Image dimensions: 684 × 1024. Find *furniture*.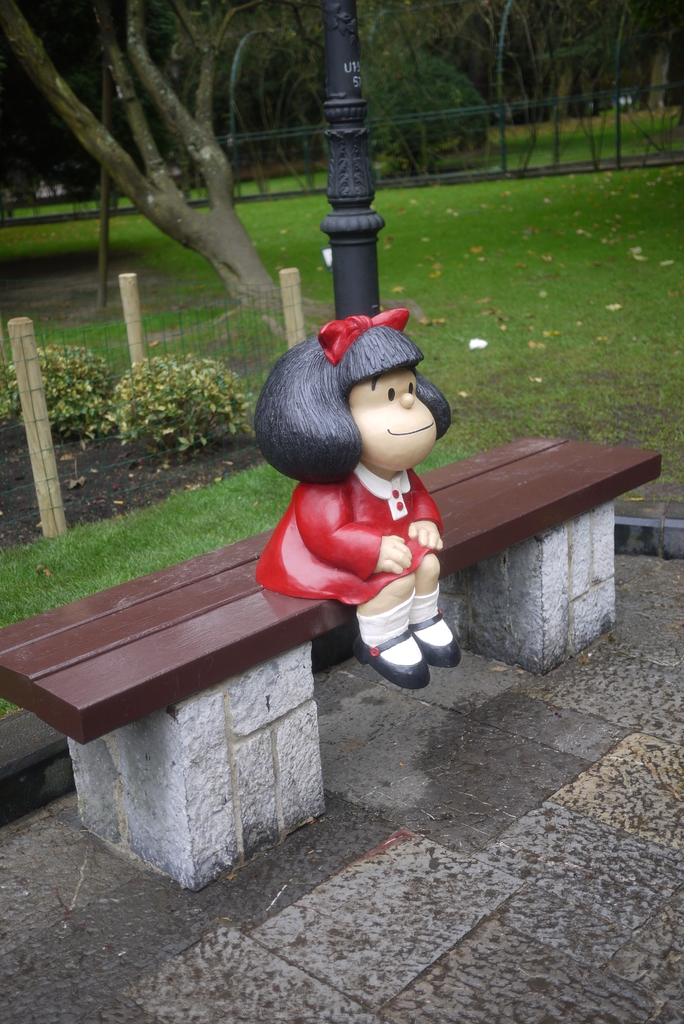
<box>0,433,664,895</box>.
